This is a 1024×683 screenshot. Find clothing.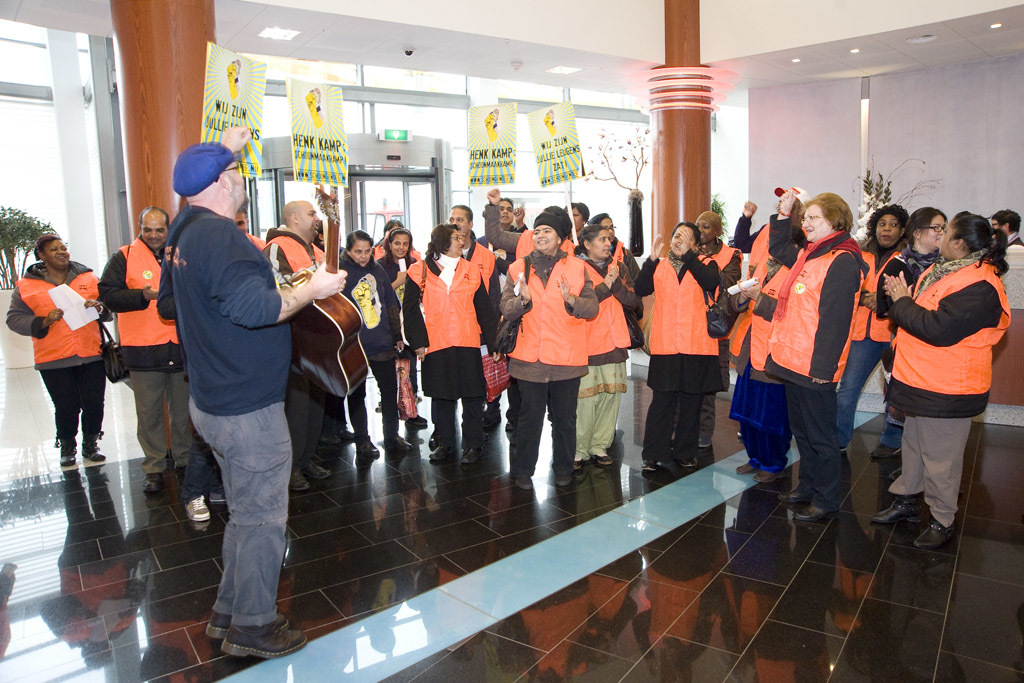
Bounding box: [left=149, top=194, right=297, bottom=629].
